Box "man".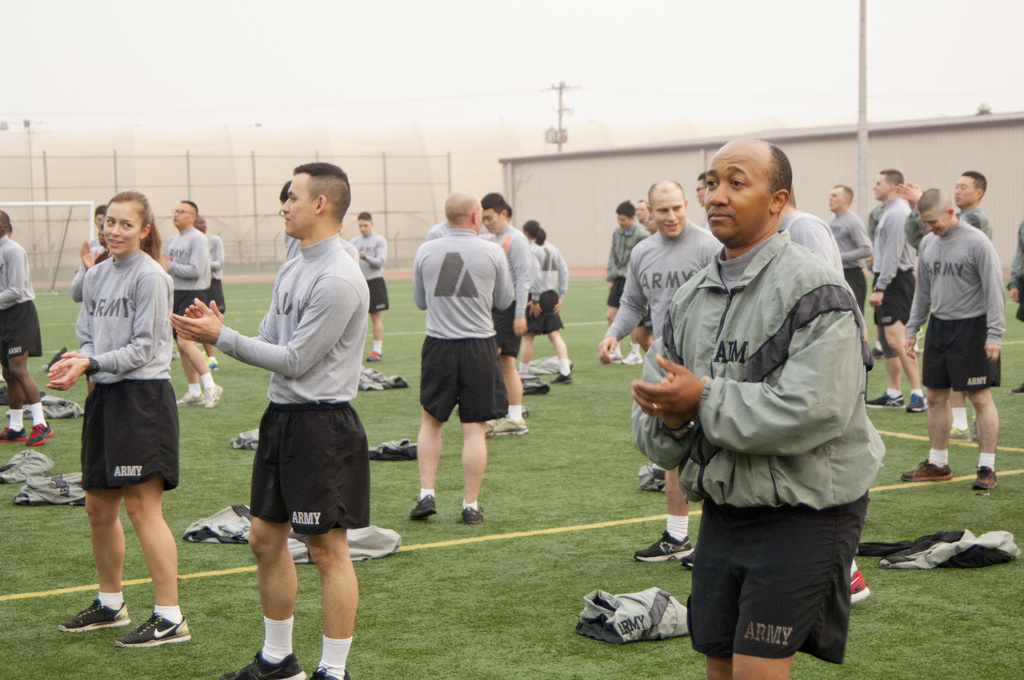
bbox=[158, 198, 223, 410].
